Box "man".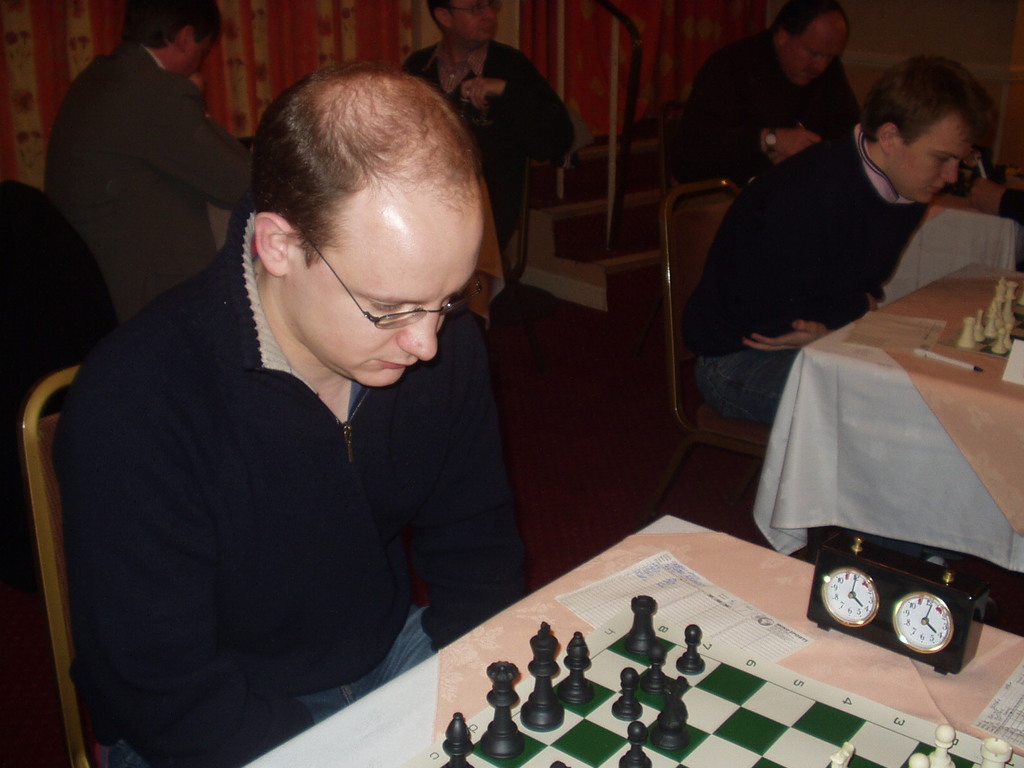
rect(52, 47, 570, 760).
